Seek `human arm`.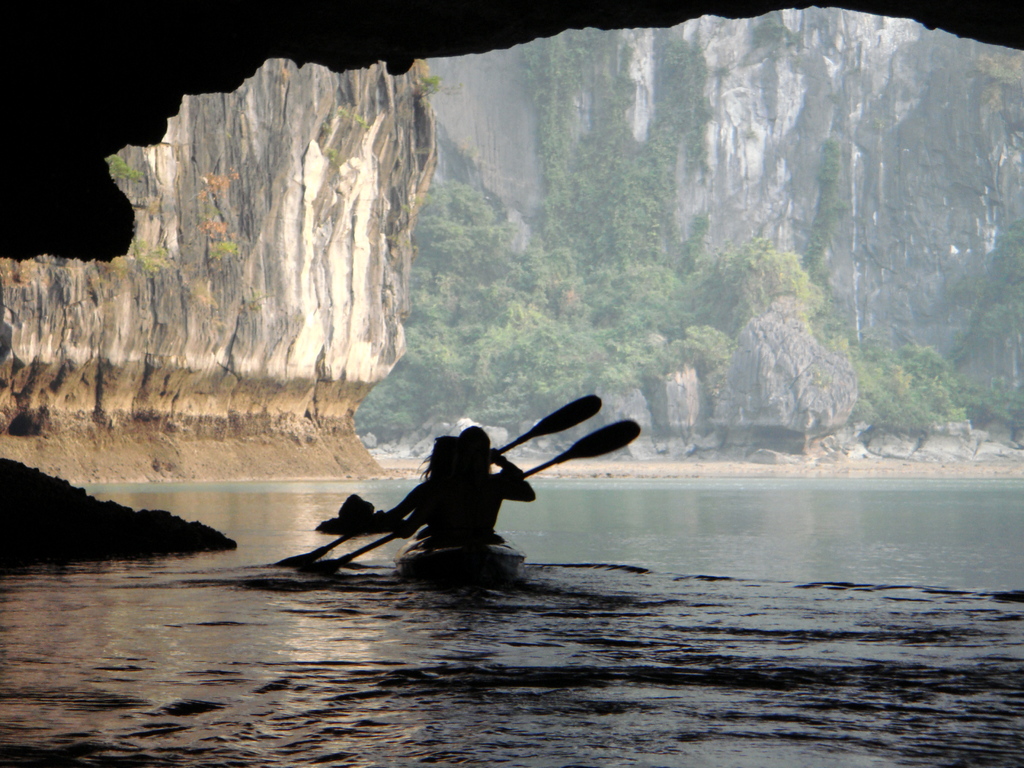
496/454/523/482.
